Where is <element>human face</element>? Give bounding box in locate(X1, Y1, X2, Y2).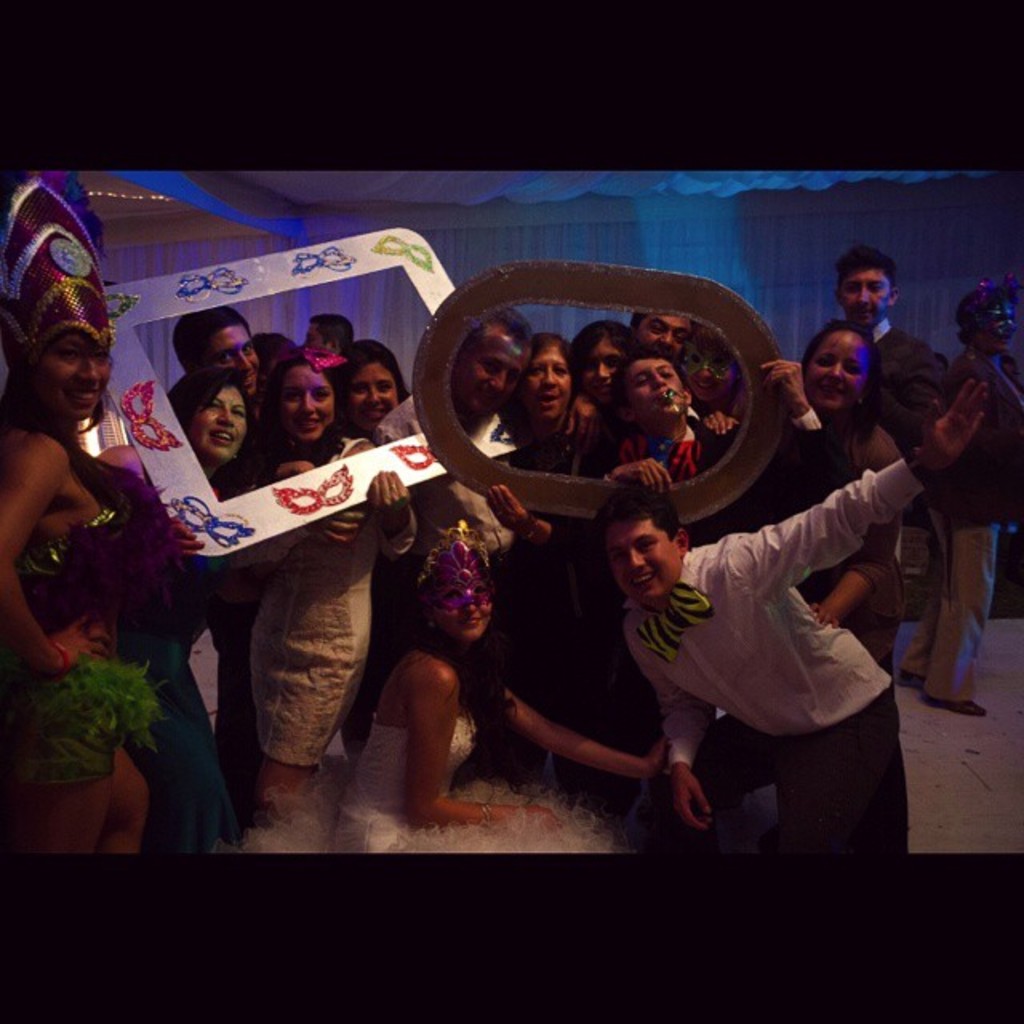
locate(198, 390, 250, 453).
